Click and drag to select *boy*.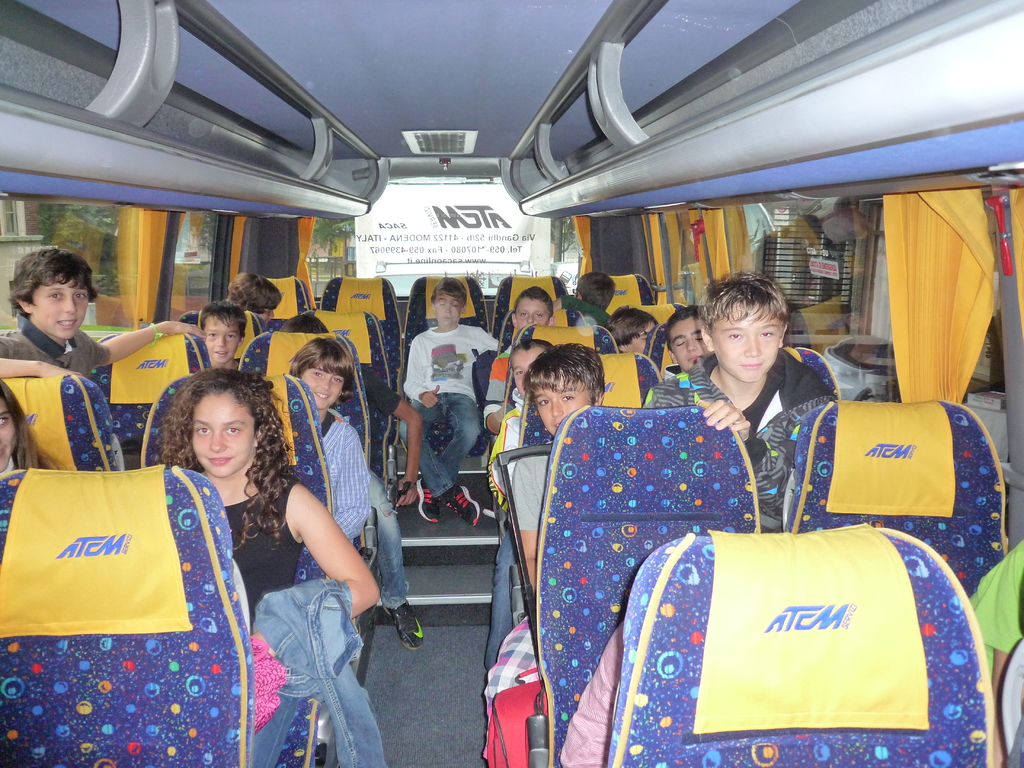
Selection: <box>664,299,715,381</box>.
